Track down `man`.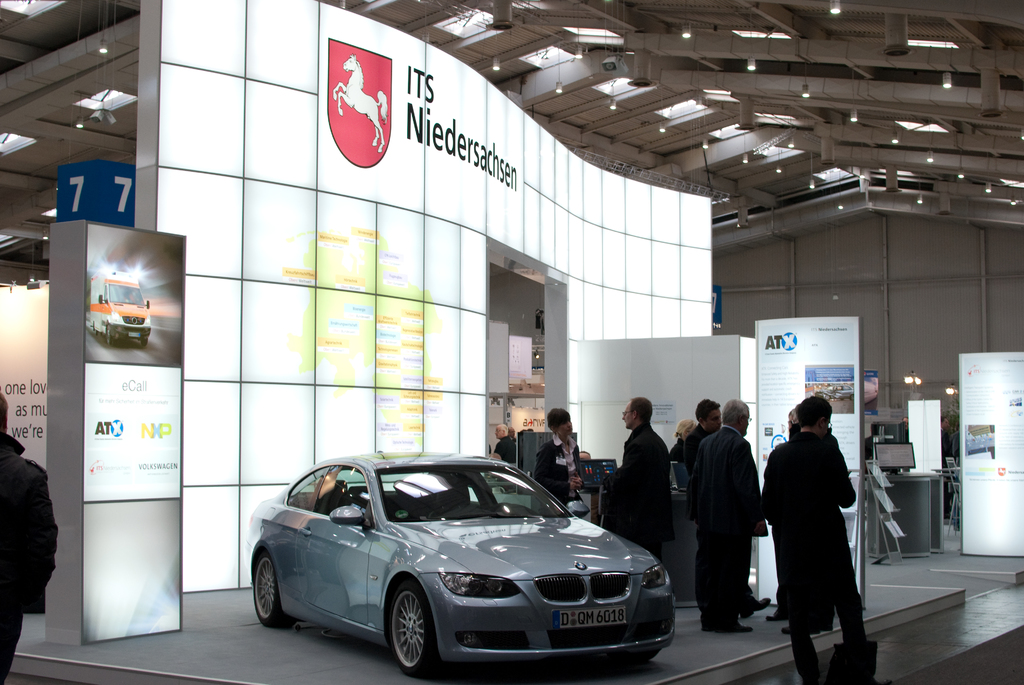
Tracked to [x1=492, y1=421, x2=518, y2=468].
